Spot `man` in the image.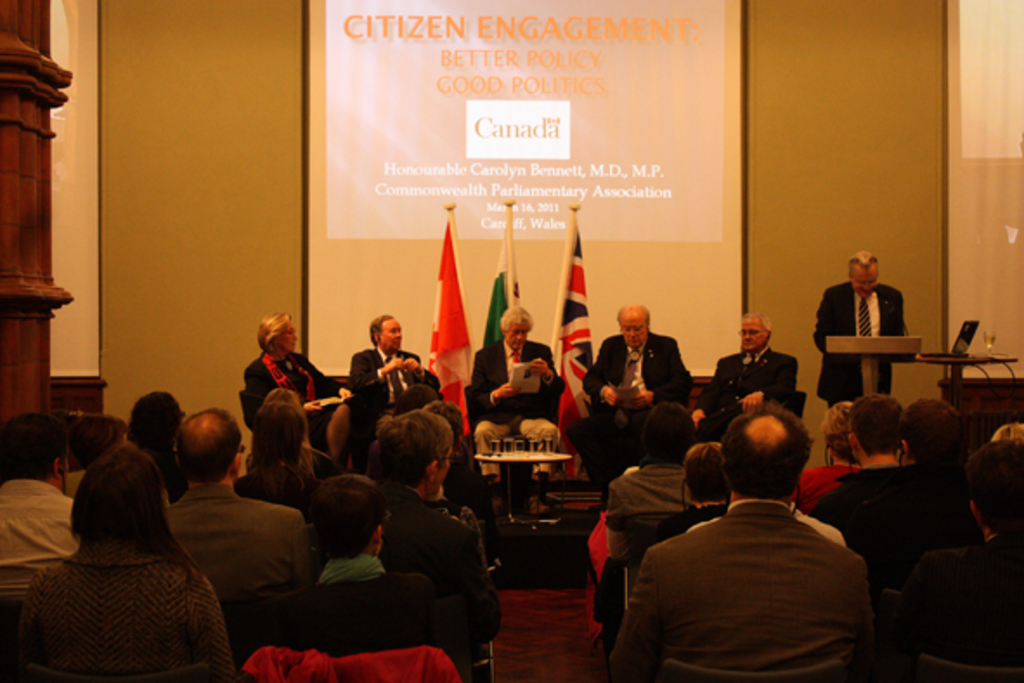
`man` found at (587,300,707,416).
